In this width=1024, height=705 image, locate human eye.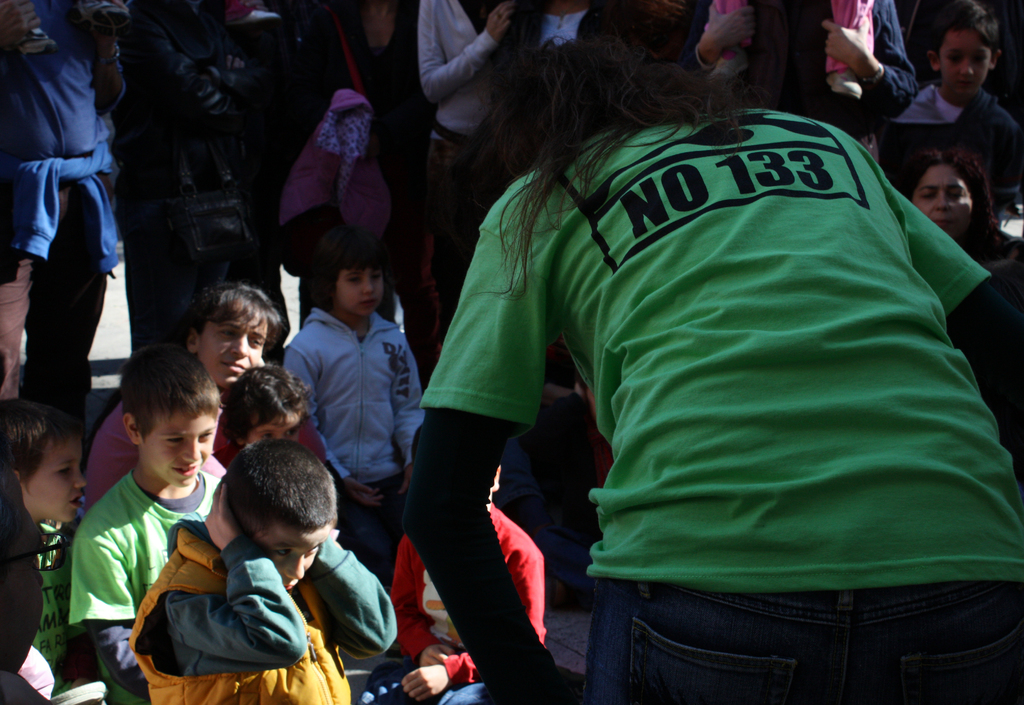
Bounding box: 52:462:70:479.
